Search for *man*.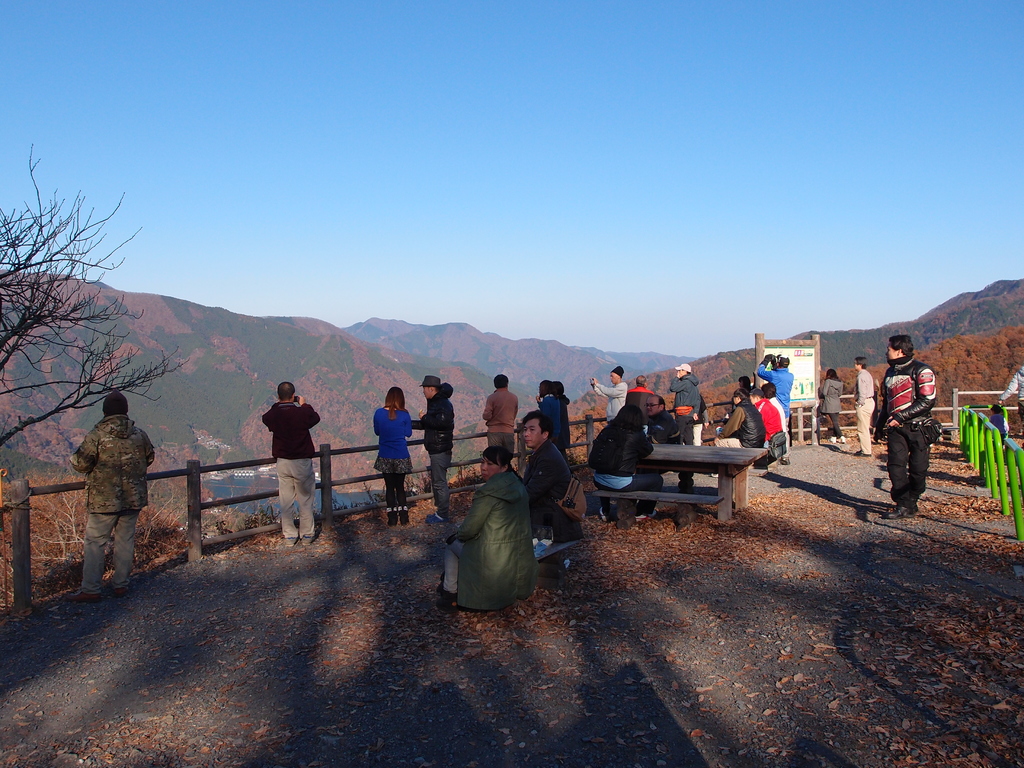
Found at bbox=(71, 390, 154, 604).
